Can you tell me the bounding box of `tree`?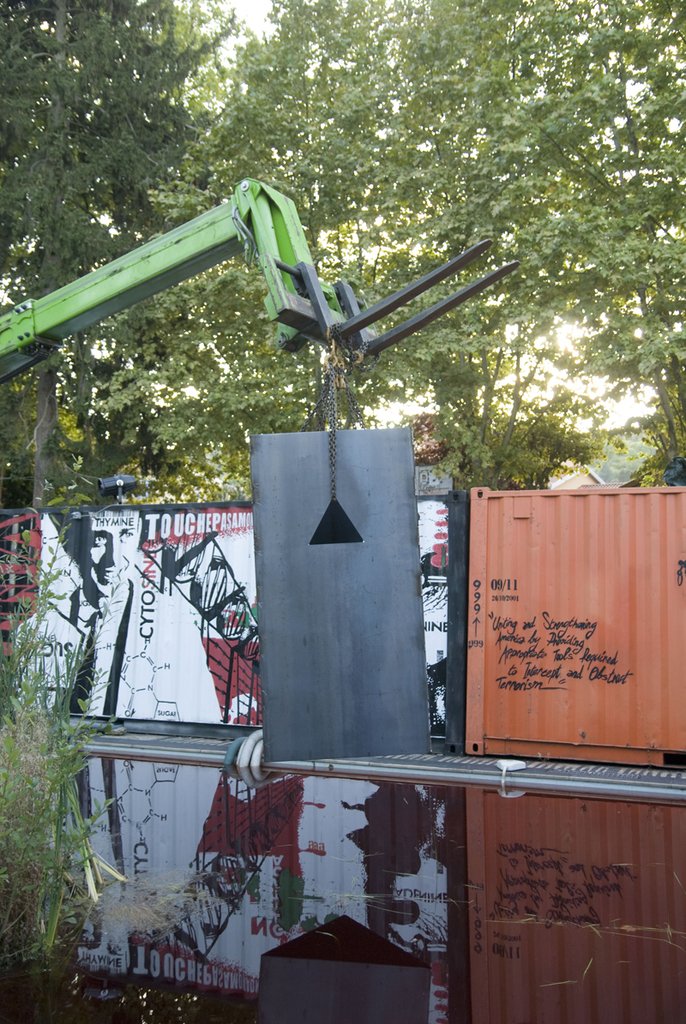
[0,0,275,518].
